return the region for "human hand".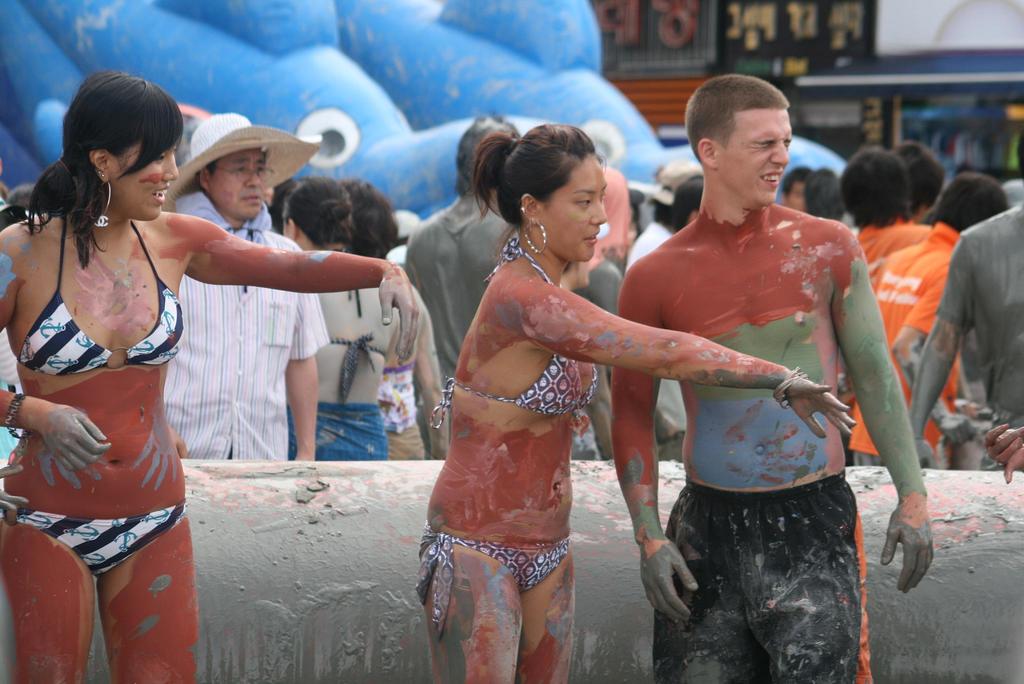
bbox=[876, 503, 936, 596].
